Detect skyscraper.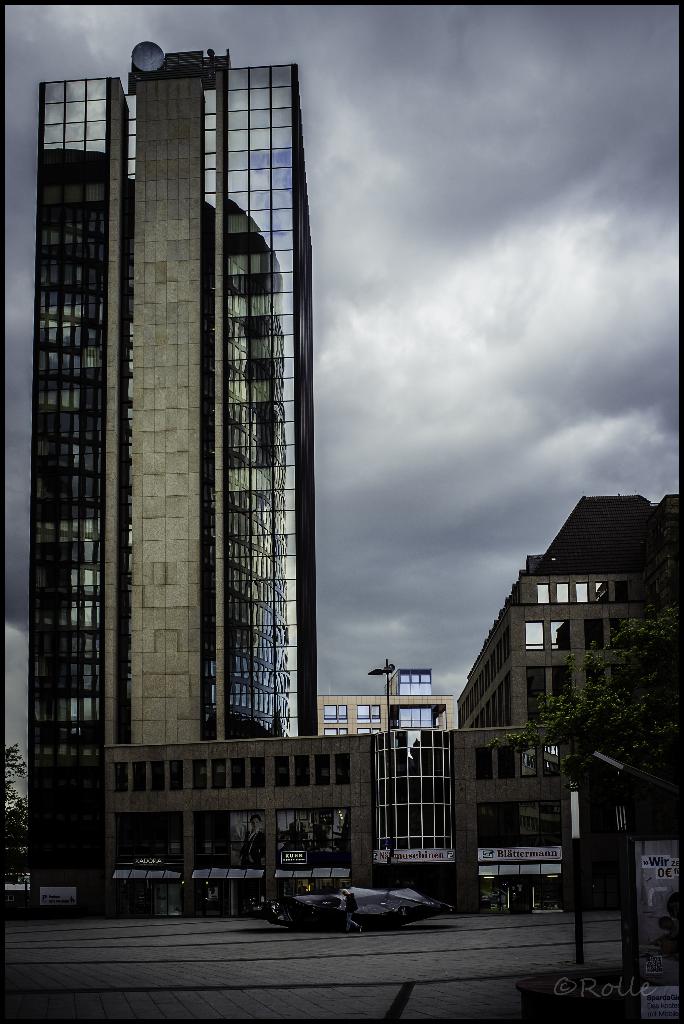
Detected at <region>129, 36, 337, 722</region>.
